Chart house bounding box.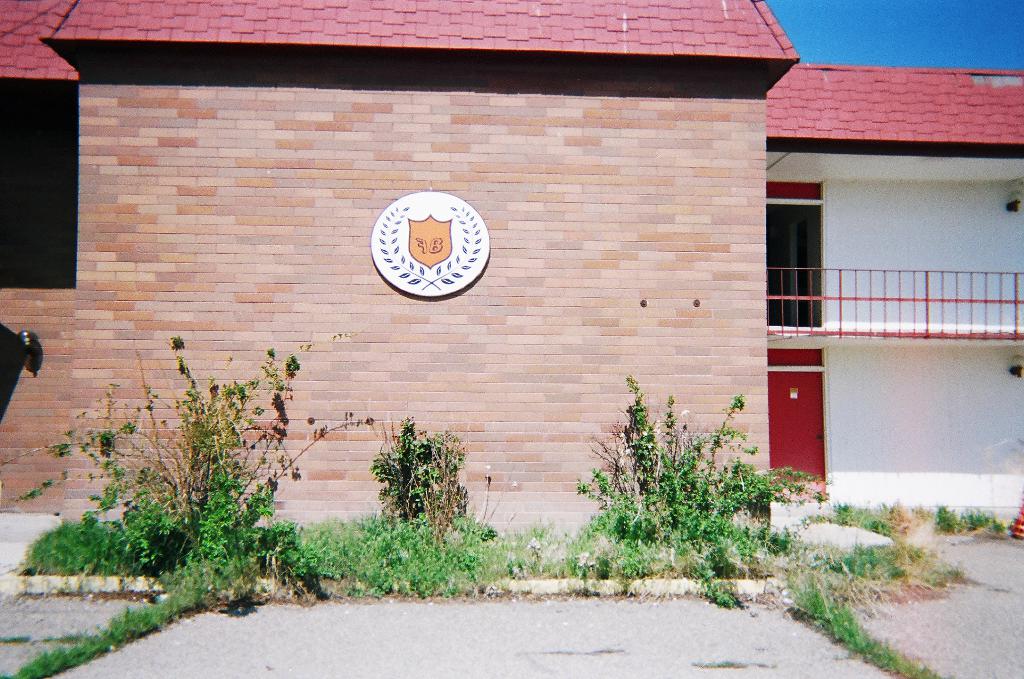
Charted: x1=0 y1=0 x2=1017 y2=541.
